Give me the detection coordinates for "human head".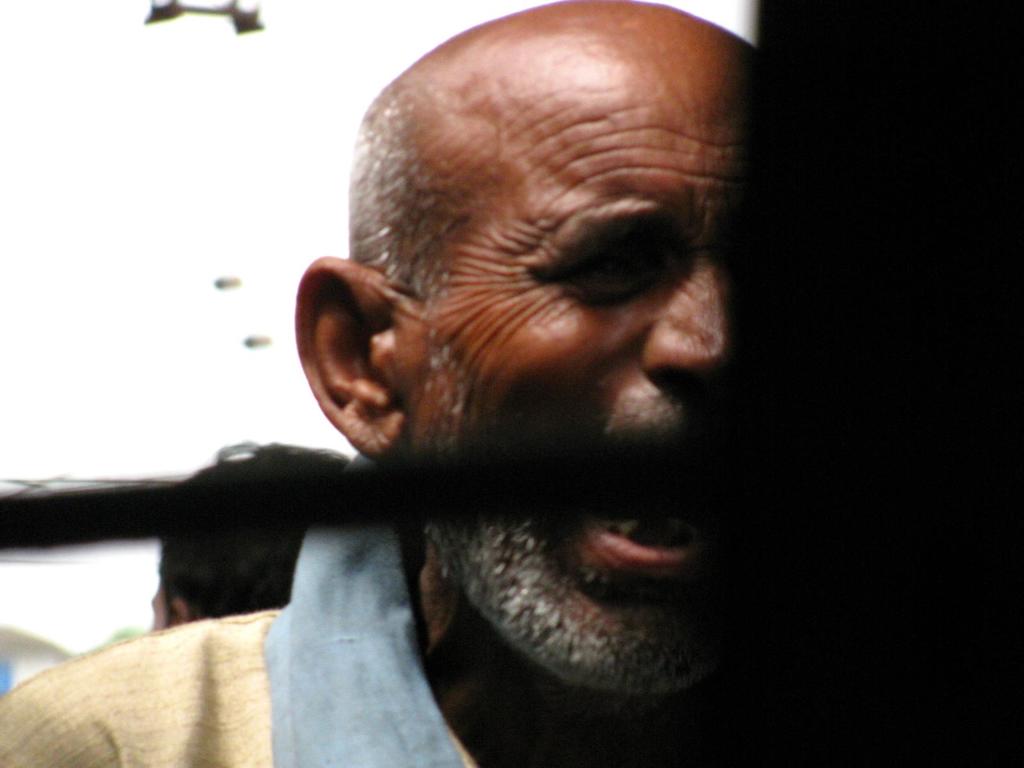
148 438 353 630.
